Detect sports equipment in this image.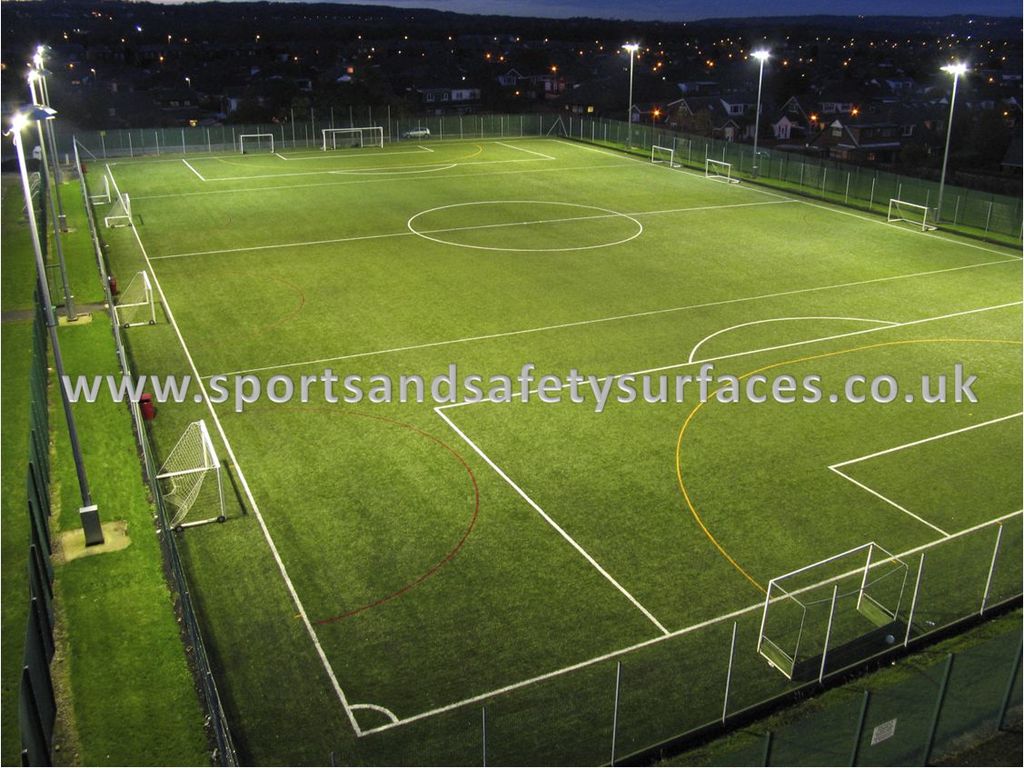
Detection: 160/417/227/538.
